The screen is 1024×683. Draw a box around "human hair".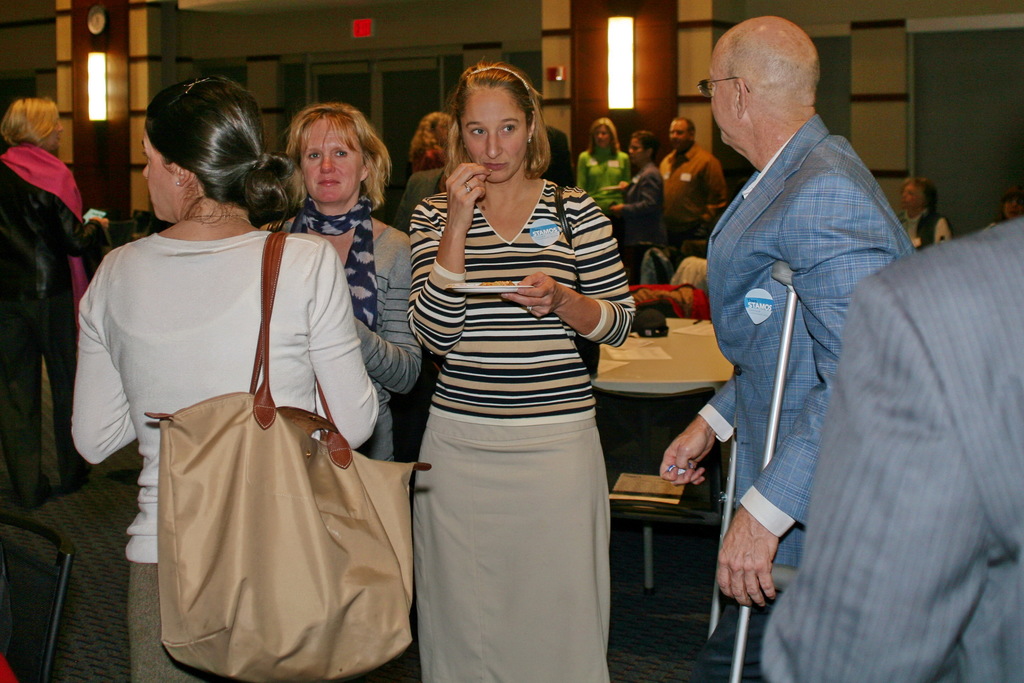
(445, 56, 552, 179).
